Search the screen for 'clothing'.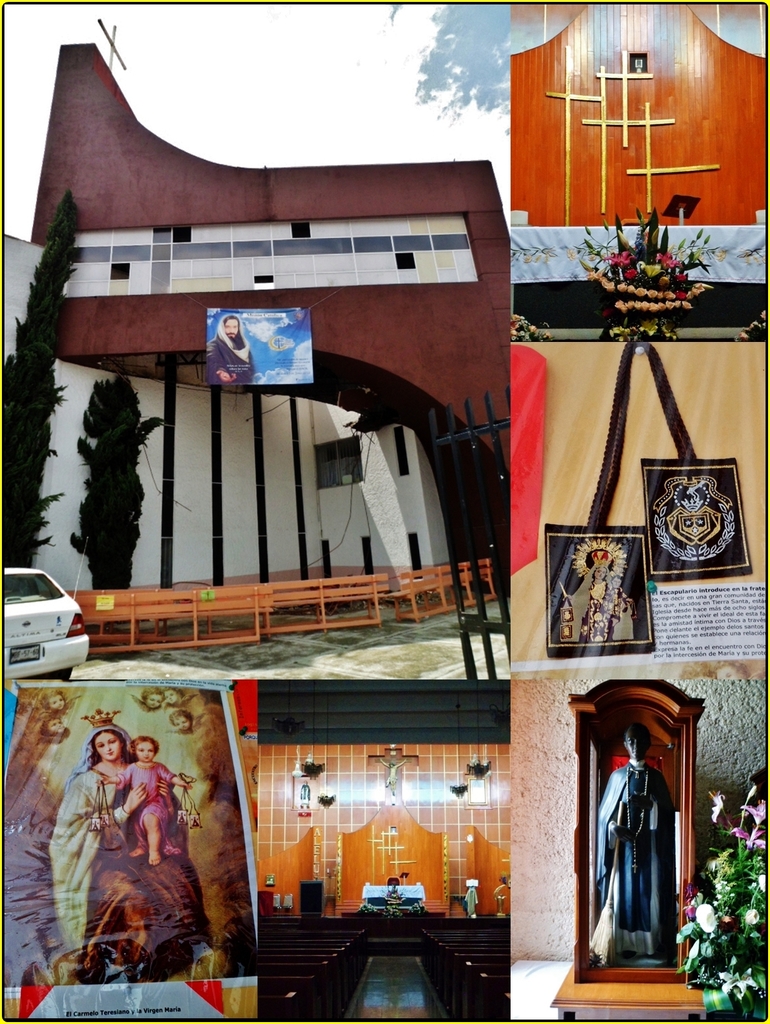
Found at [44,751,193,982].
